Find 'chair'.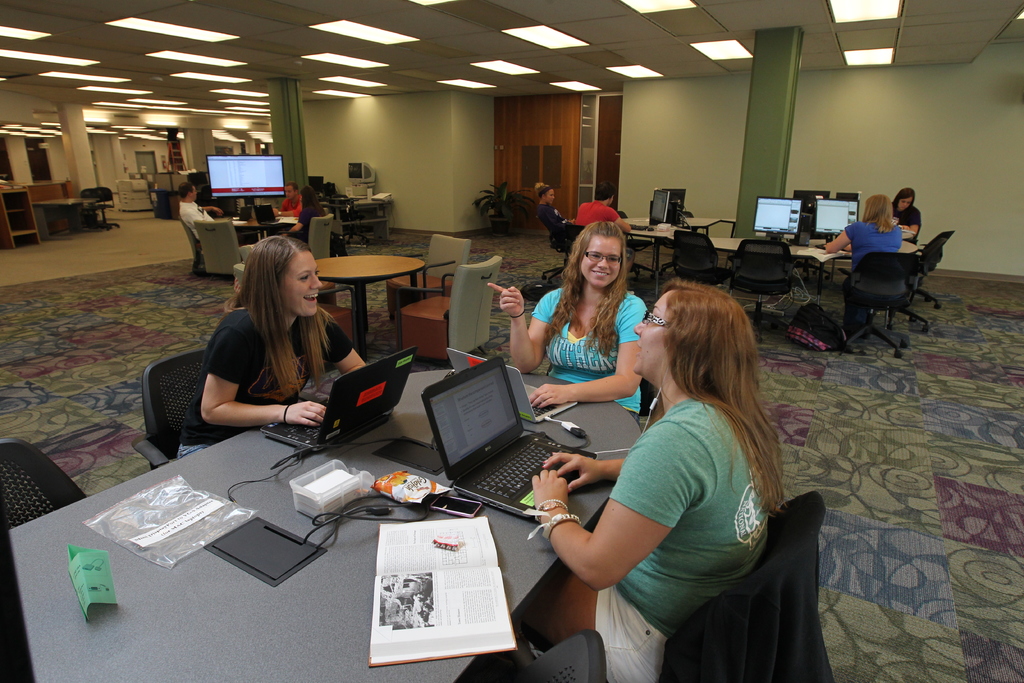
(509, 631, 604, 682).
